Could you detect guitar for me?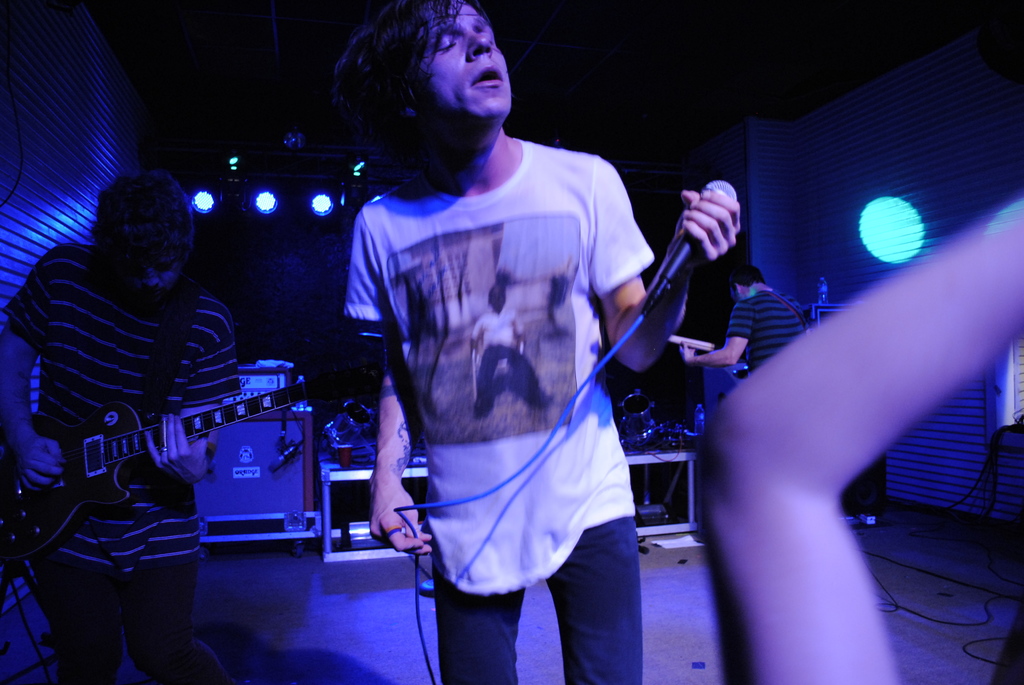
Detection result: x1=668 y1=340 x2=719 y2=352.
